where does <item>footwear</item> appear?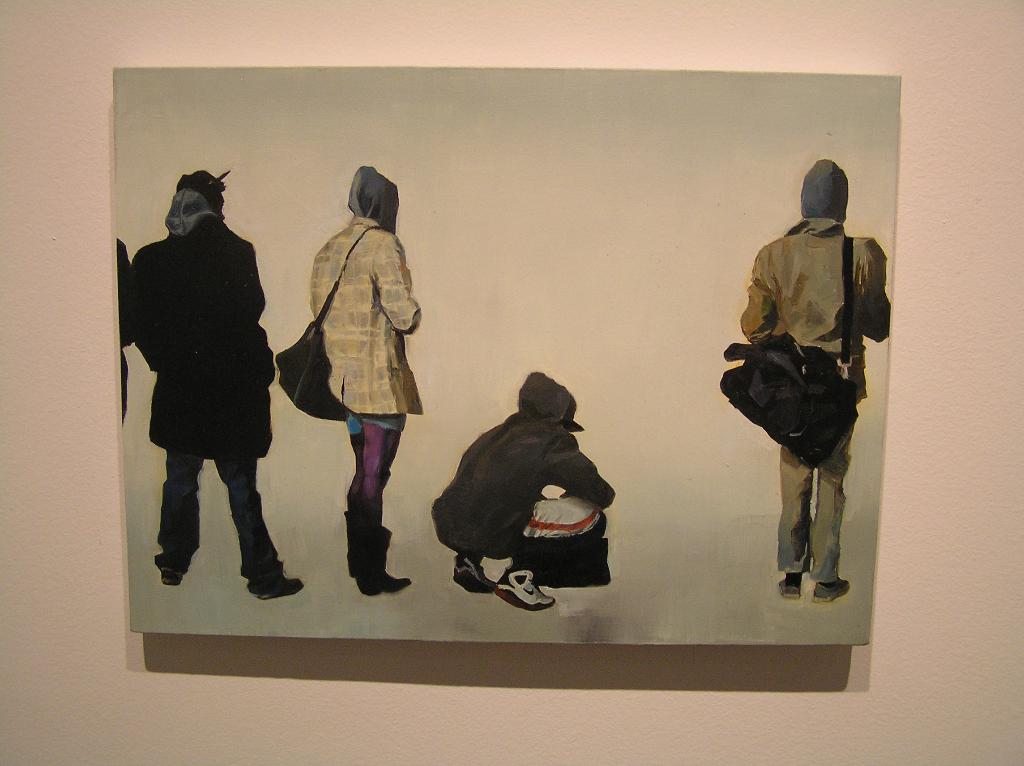
Appears at detection(775, 571, 810, 602).
